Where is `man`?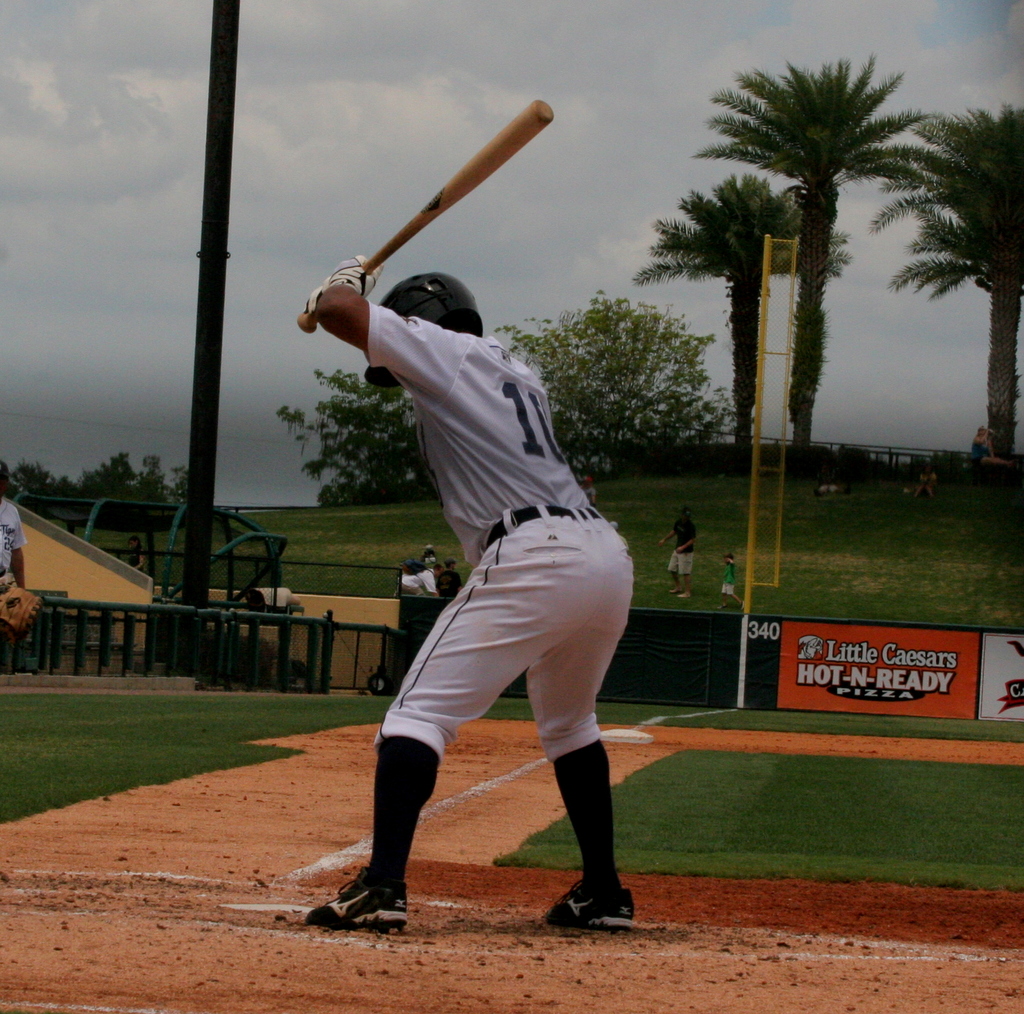
660 506 697 600.
